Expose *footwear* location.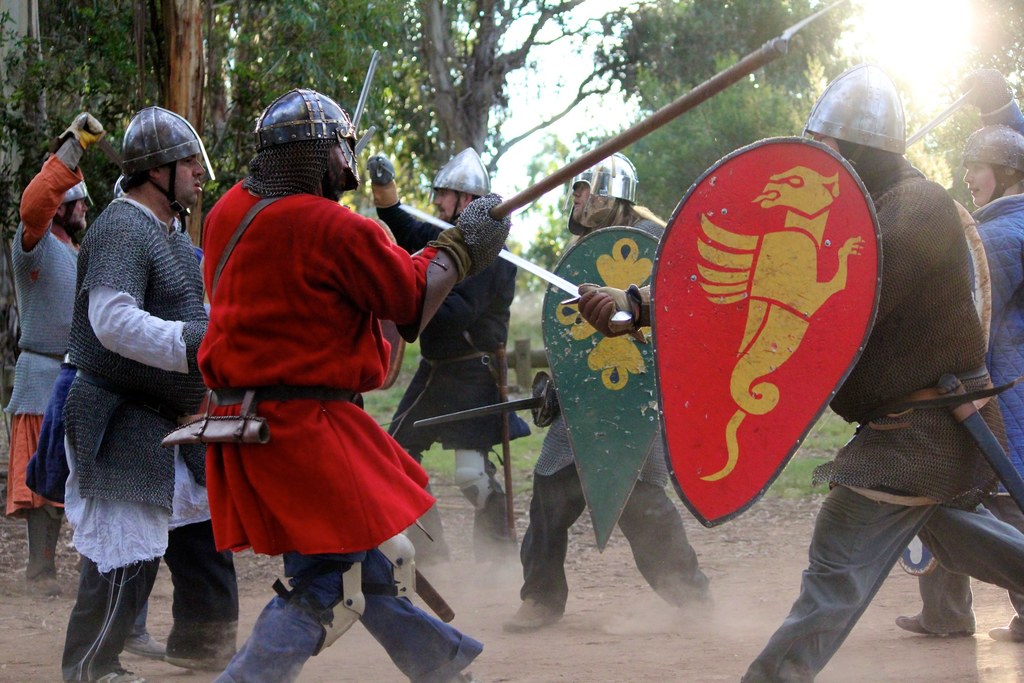
Exposed at 890/613/972/638.
